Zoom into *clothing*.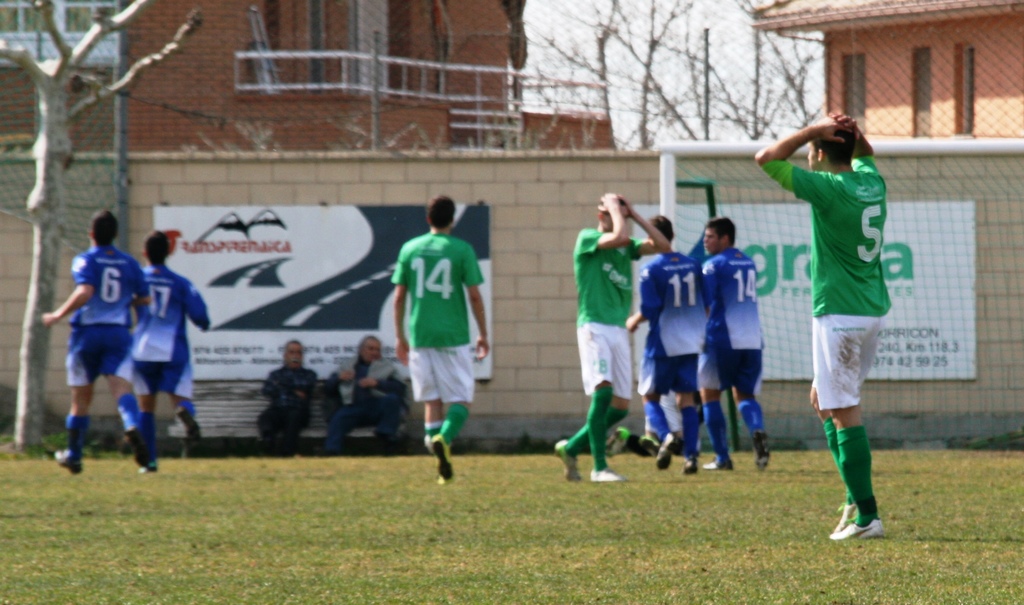
Zoom target: 758, 157, 889, 413.
